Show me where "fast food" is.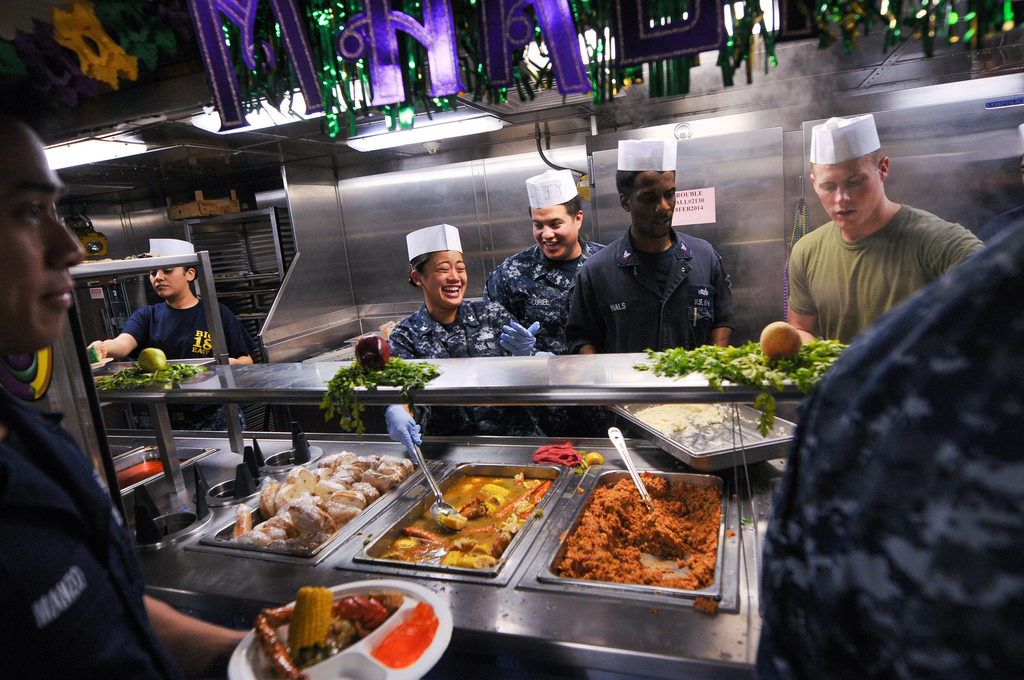
"fast food" is at <box>256,591,372,674</box>.
